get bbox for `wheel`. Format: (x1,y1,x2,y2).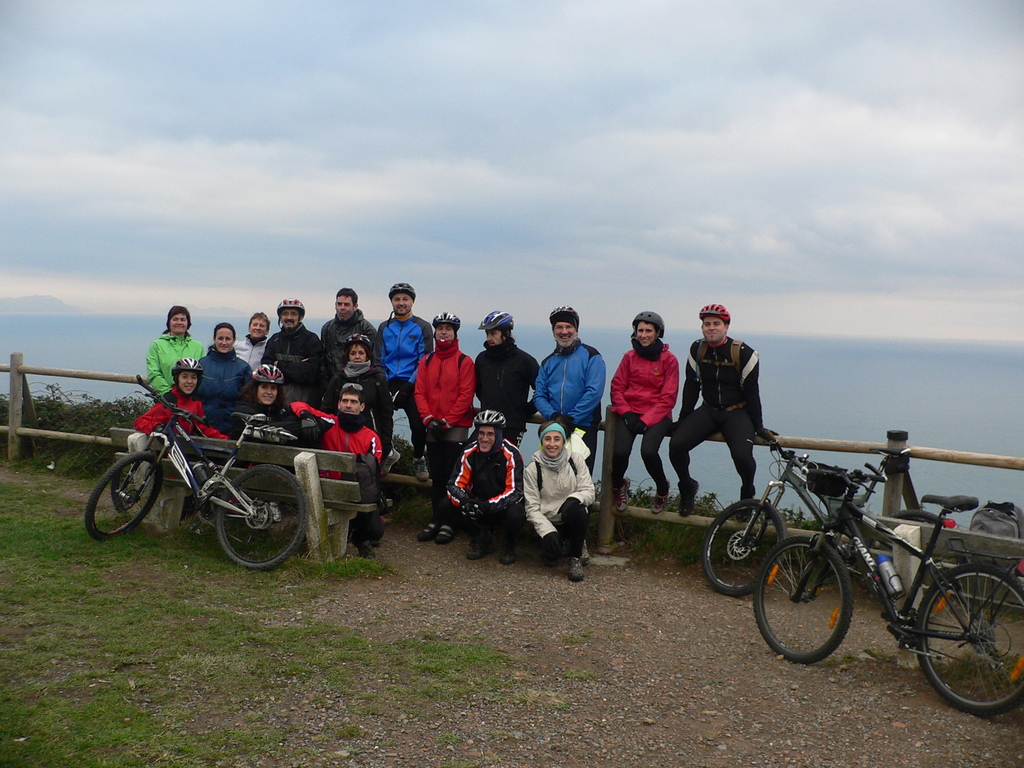
(753,535,854,666).
